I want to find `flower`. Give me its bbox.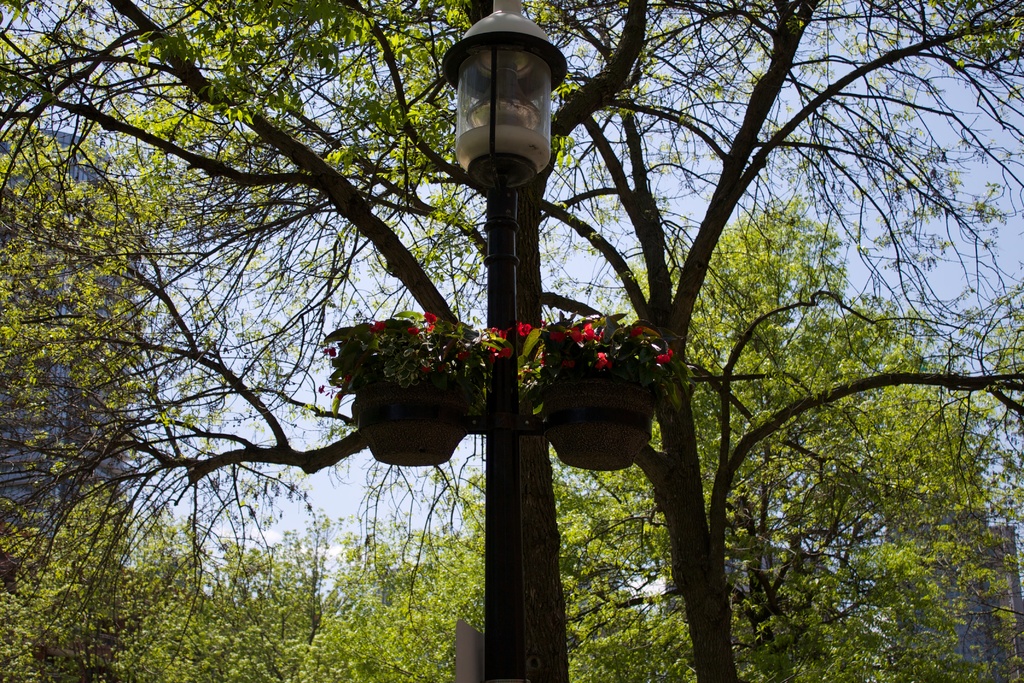
543:322:547:331.
